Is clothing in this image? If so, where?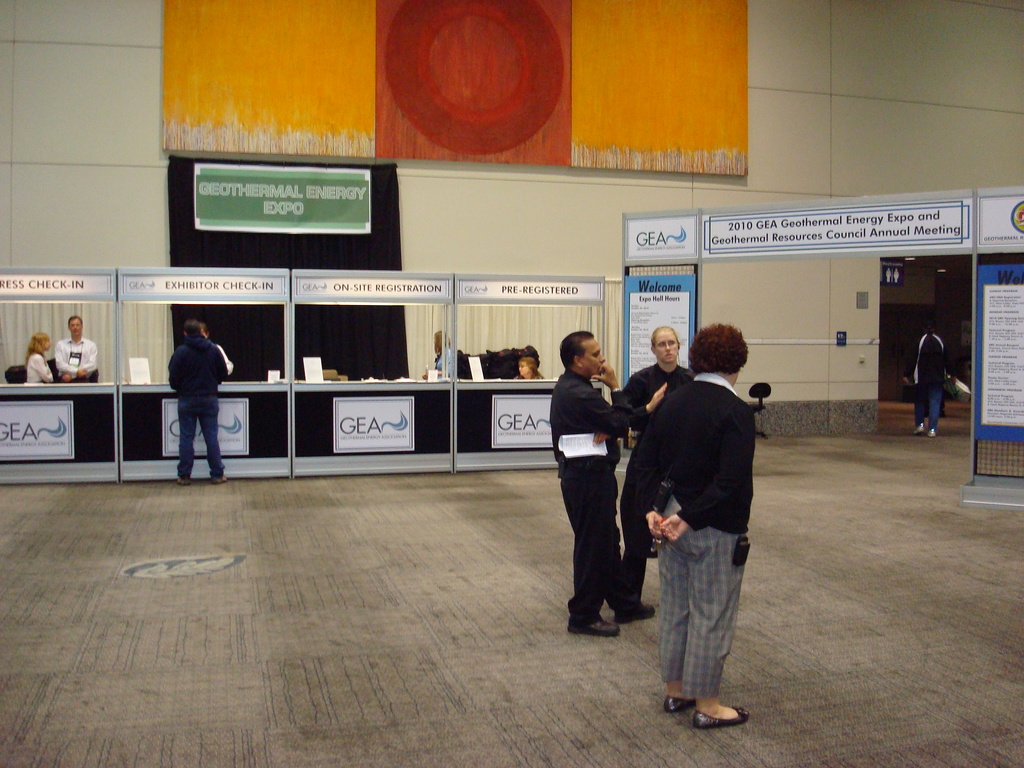
Yes, at 618,364,694,598.
